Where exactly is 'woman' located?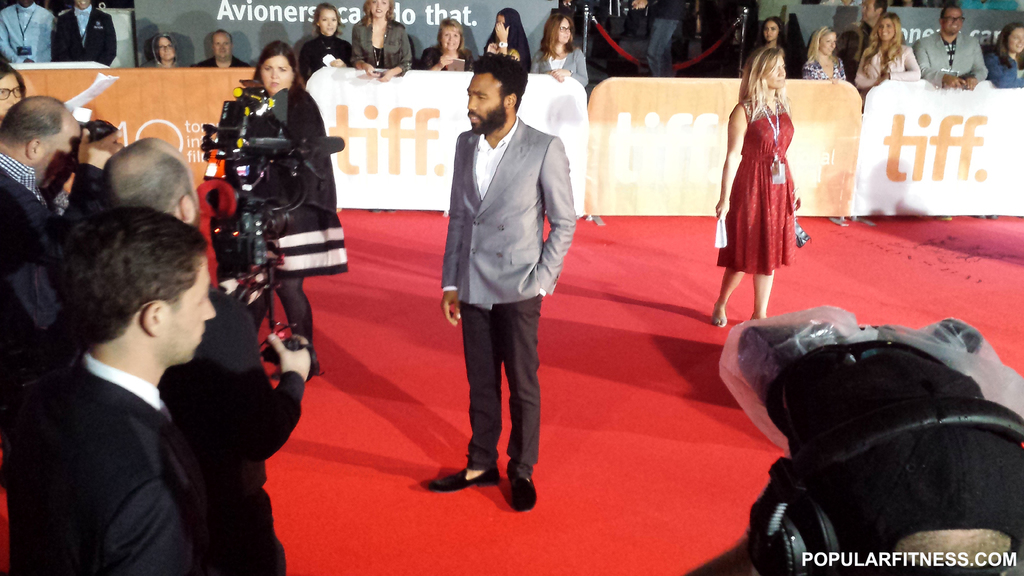
Its bounding box is left=213, top=41, right=347, bottom=374.
